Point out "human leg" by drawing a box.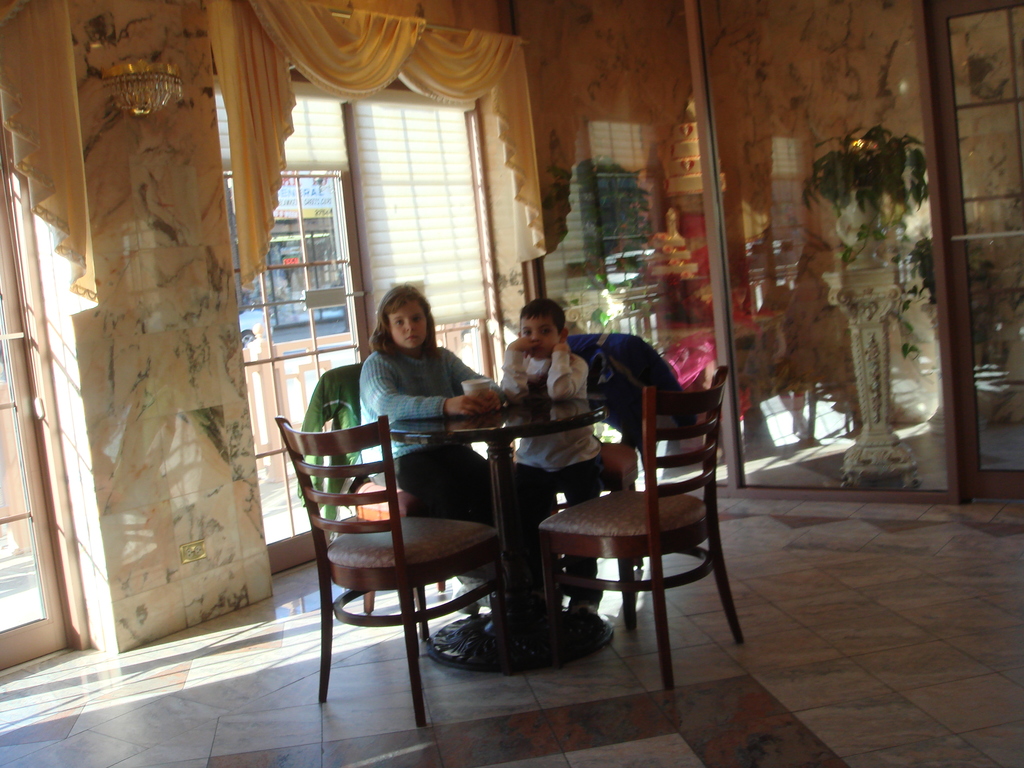
372:440:486:610.
